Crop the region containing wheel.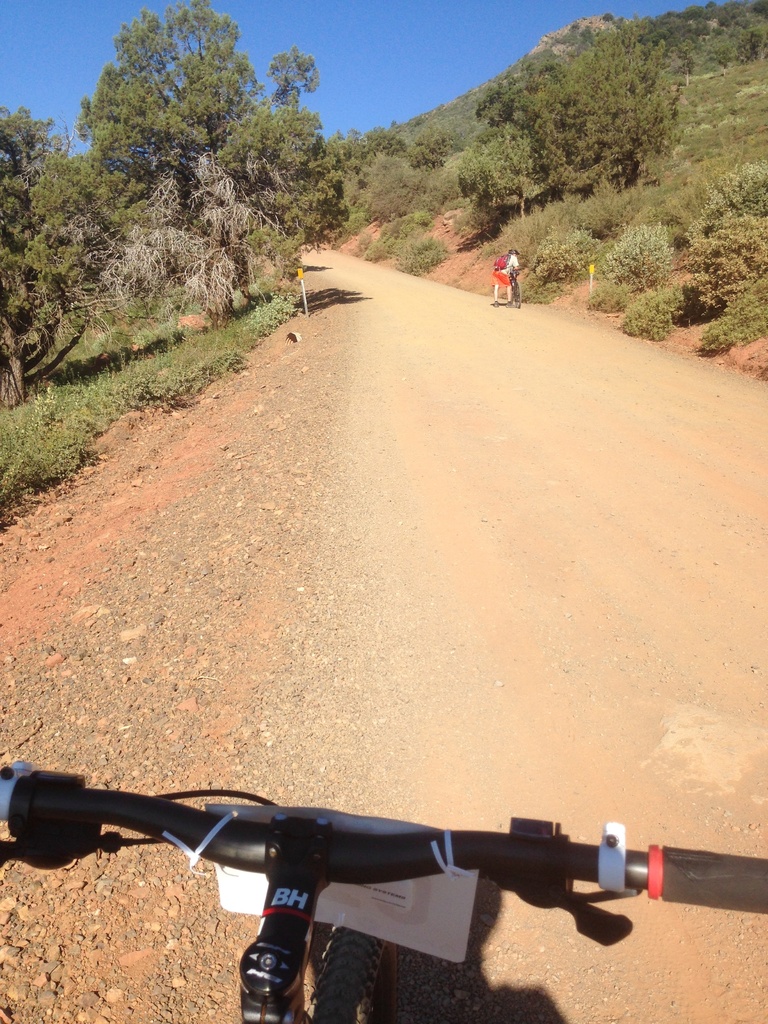
Crop region: {"left": 303, "top": 922, "right": 404, "bottom": 1023}.
